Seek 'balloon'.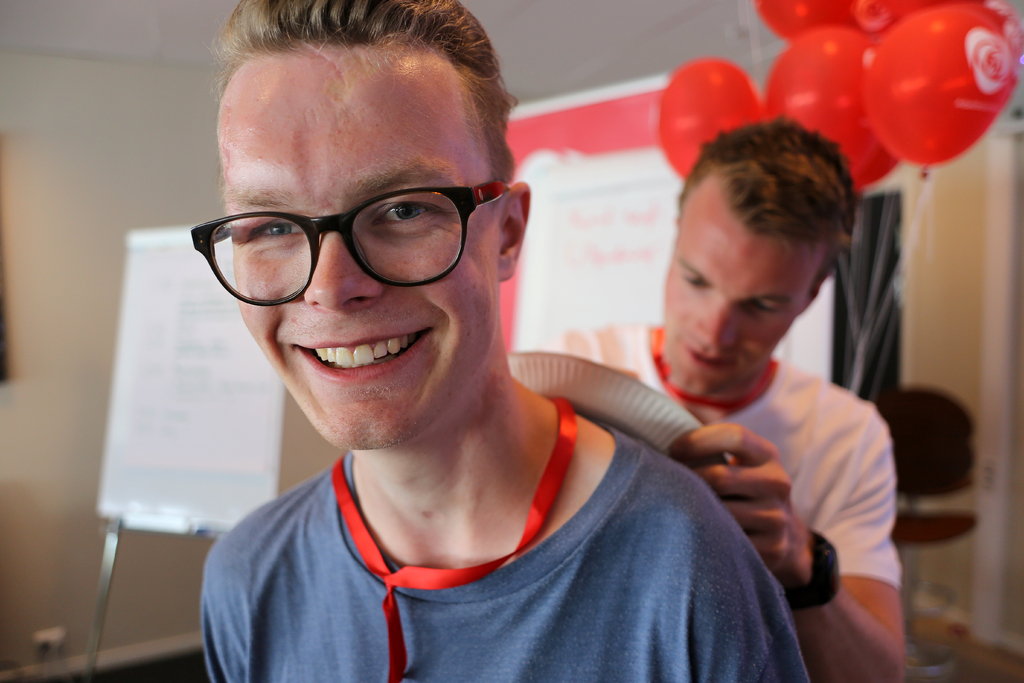
(857, 0, 953, 35).
